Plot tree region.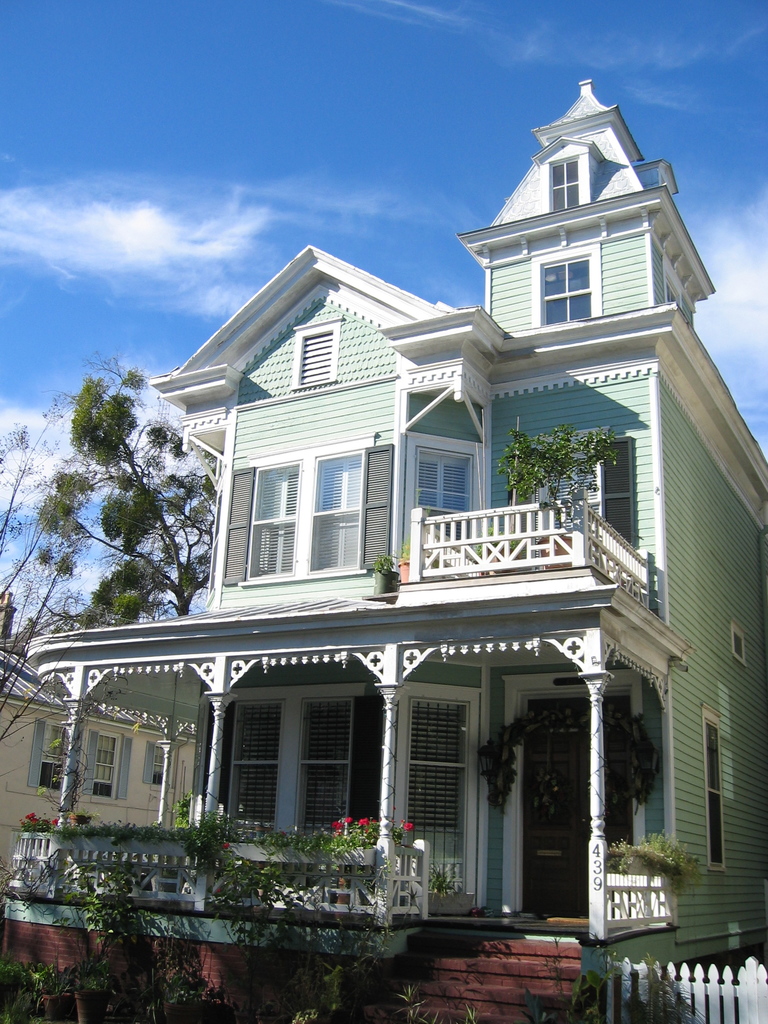
Plotted at {"x1": 0, "y1": 333, "x2": 226, "y2": 628}.
